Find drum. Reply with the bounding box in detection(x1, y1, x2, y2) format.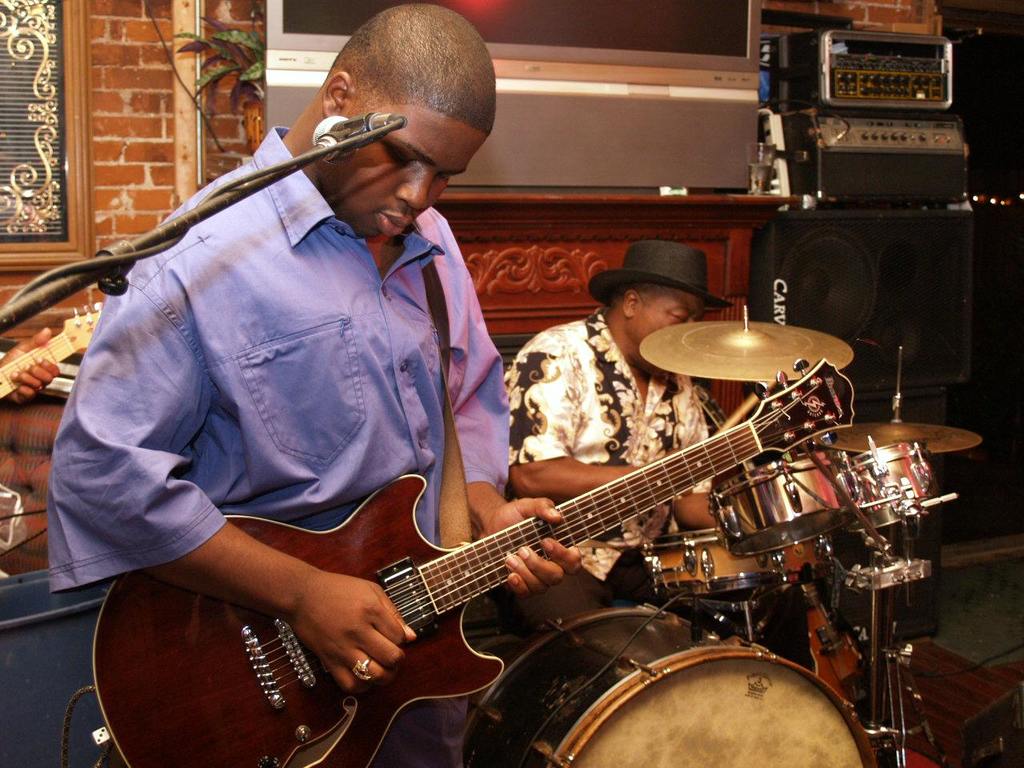
detection(709, 449, 857, 557).
